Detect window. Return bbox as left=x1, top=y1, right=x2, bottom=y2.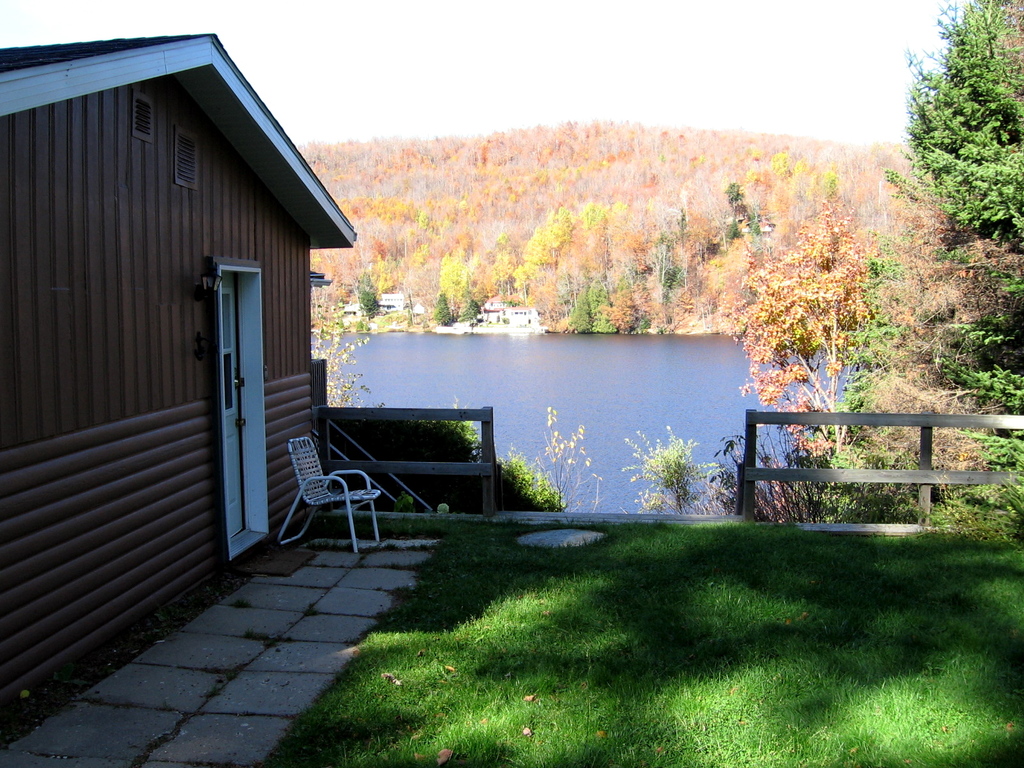
left=527, top=310, right=529, bottom=314.
